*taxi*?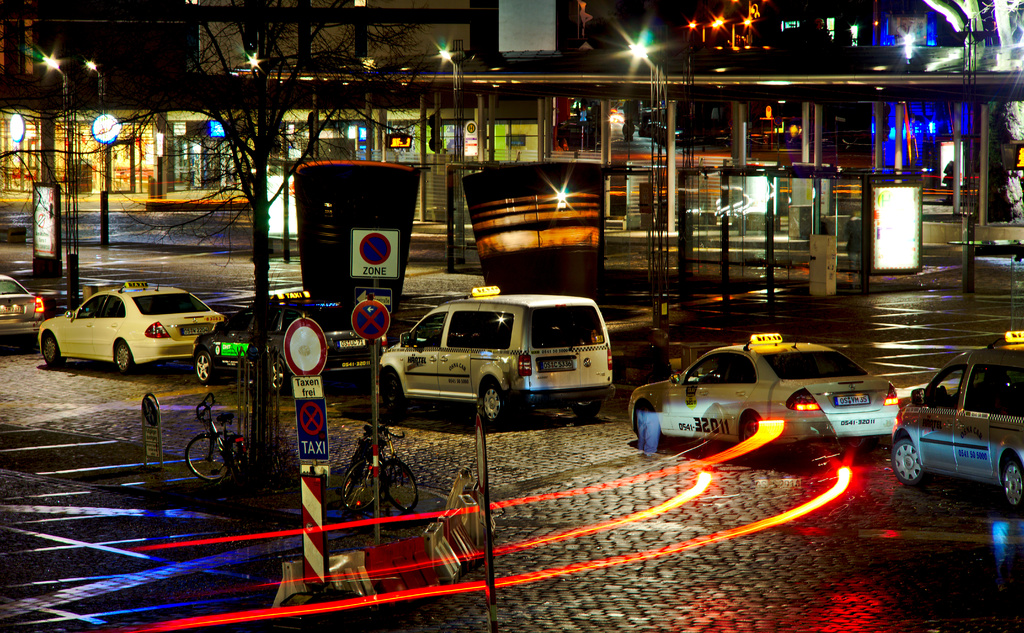
894,333,1023,513
